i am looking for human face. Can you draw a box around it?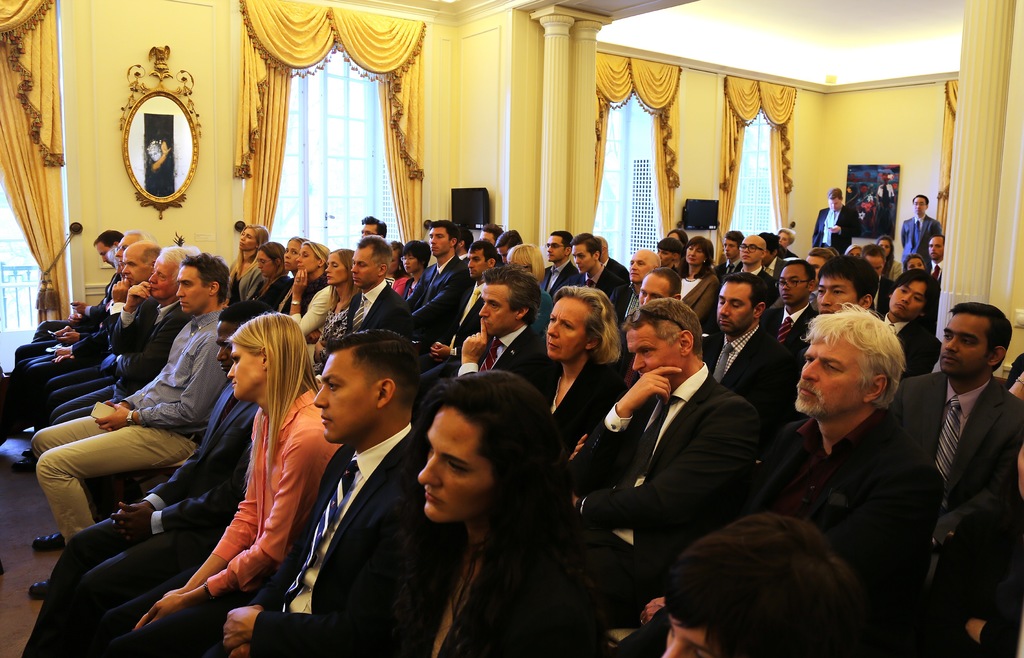
Sure, the bounding box is select_region(281, 238, 297, 275).
